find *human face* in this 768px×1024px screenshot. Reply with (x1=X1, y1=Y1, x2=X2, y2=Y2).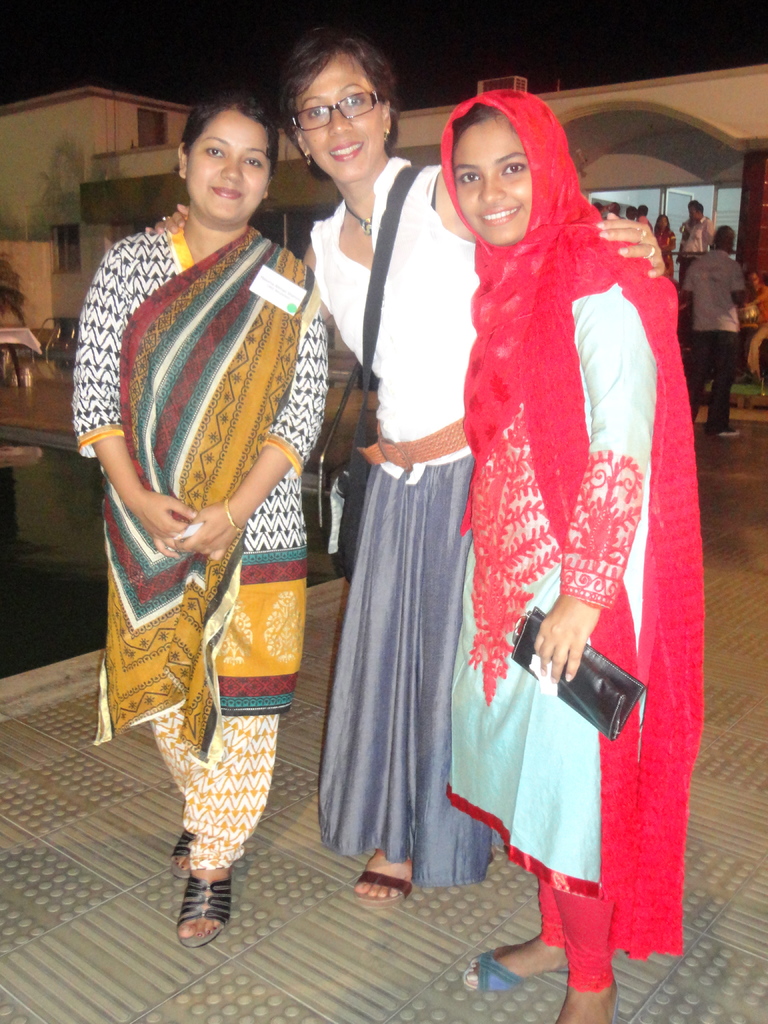
(x1=190, y1=111, x2=272, y2=225).
